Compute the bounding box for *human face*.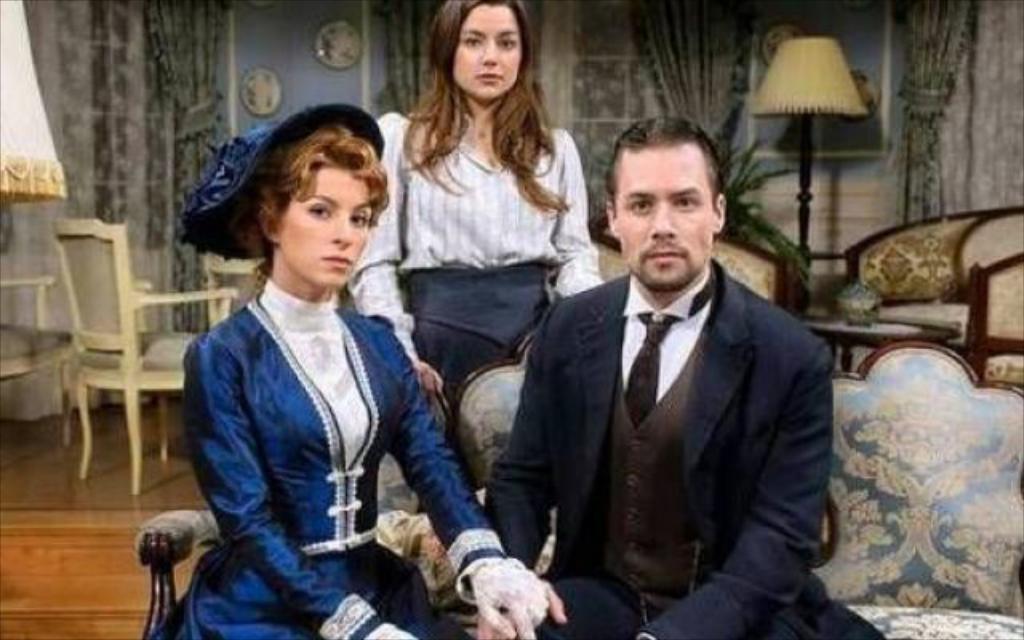
[left=275, top=162, right=373, bottom=286].
